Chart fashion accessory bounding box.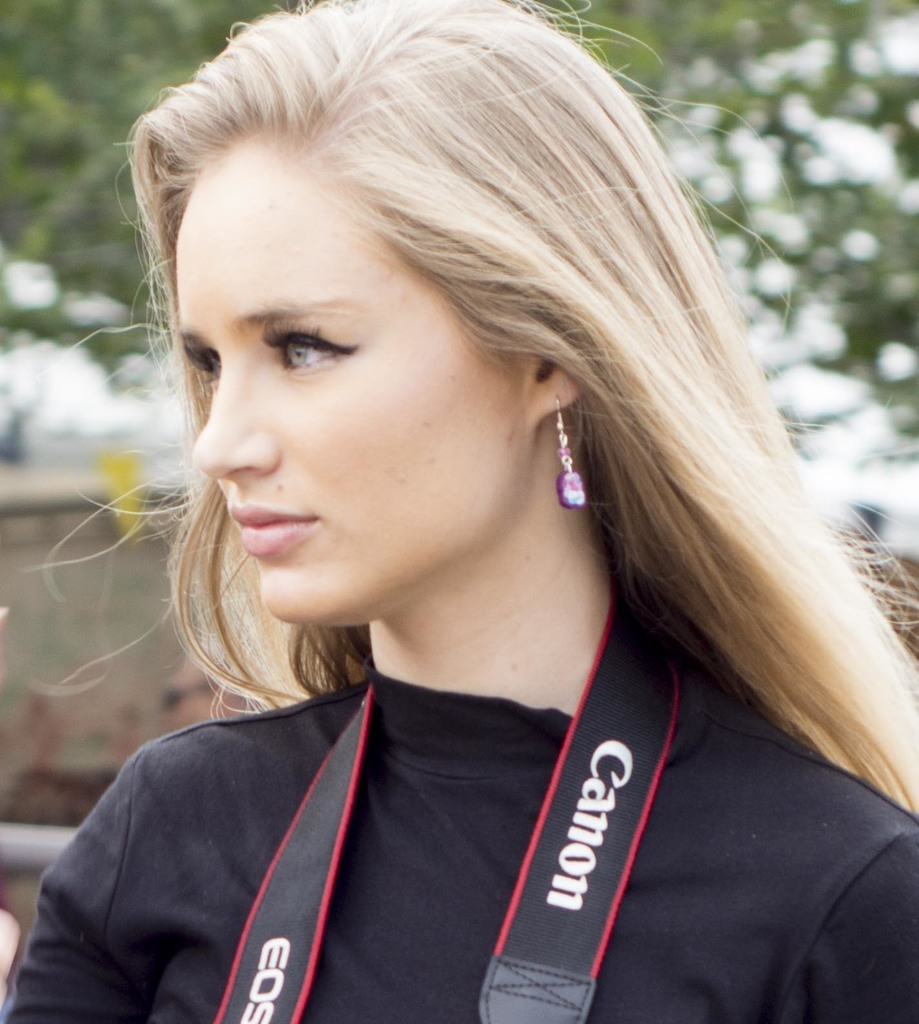
Charted: bbox=(557, 392, 588, 511).
